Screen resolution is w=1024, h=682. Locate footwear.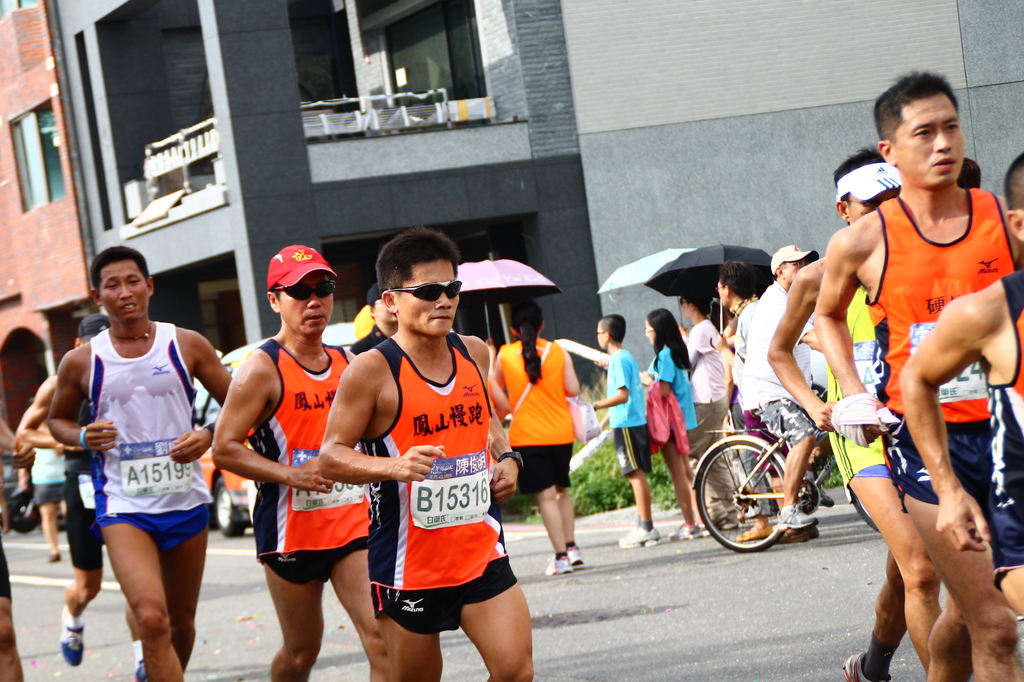
774:503:822:530.
